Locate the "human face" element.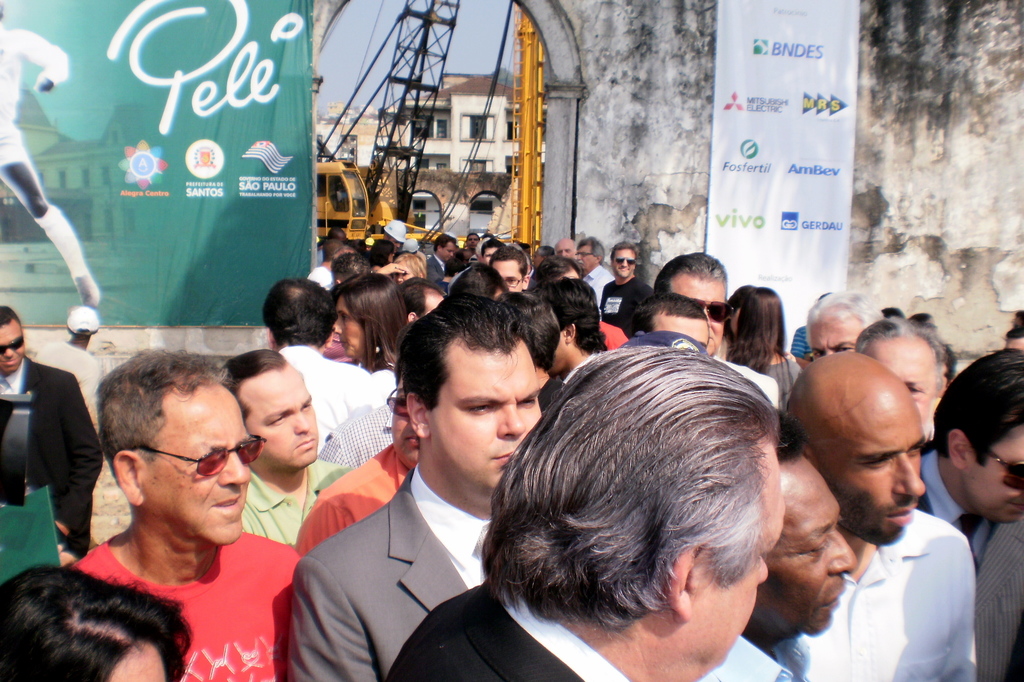
Element bbox: (left=822, top=396, right=927, bottom=543).
